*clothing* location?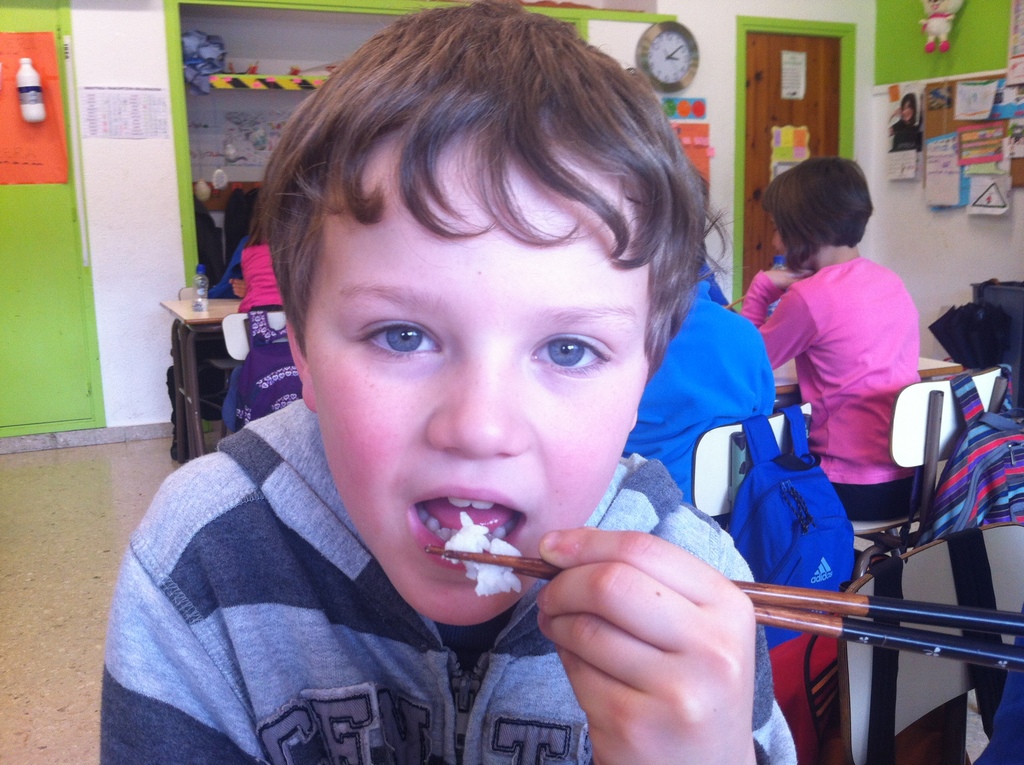
[left=100, top=401, right=797, bottom=764]
